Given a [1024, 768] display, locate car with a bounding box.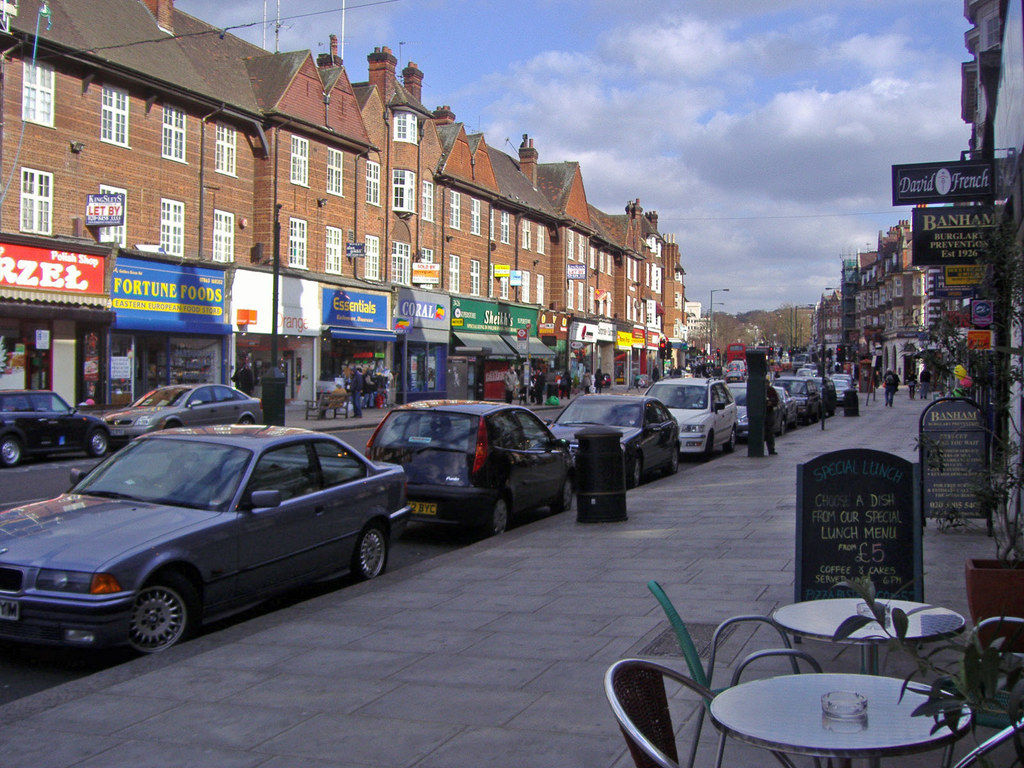
Located: locate(644, 373, 735, 454).
